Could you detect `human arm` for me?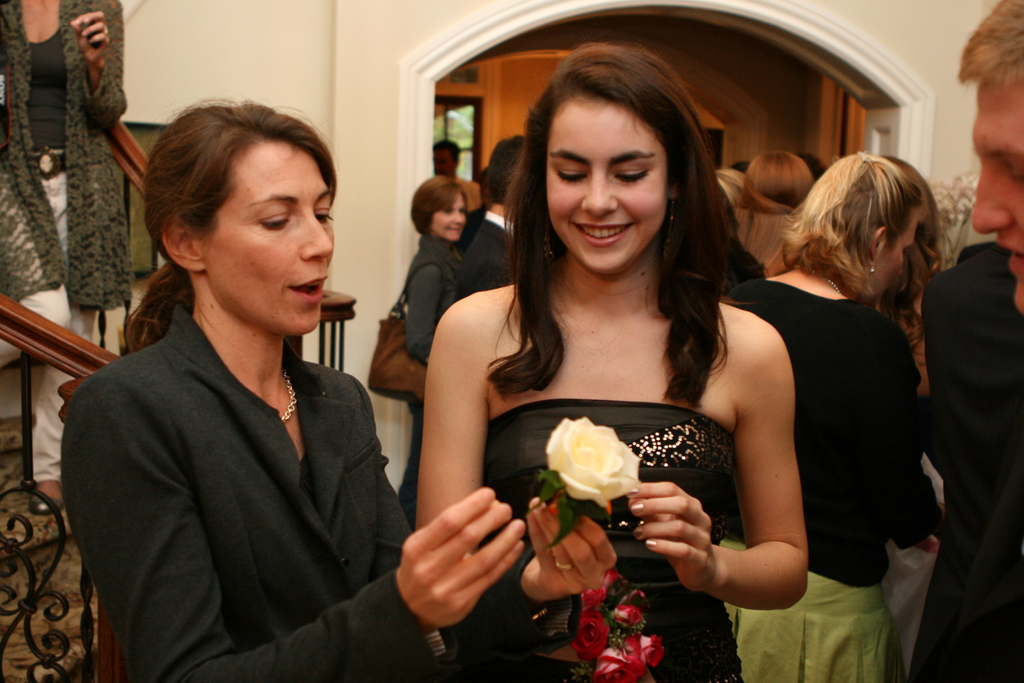
Detection result: 617/308/815/614.
